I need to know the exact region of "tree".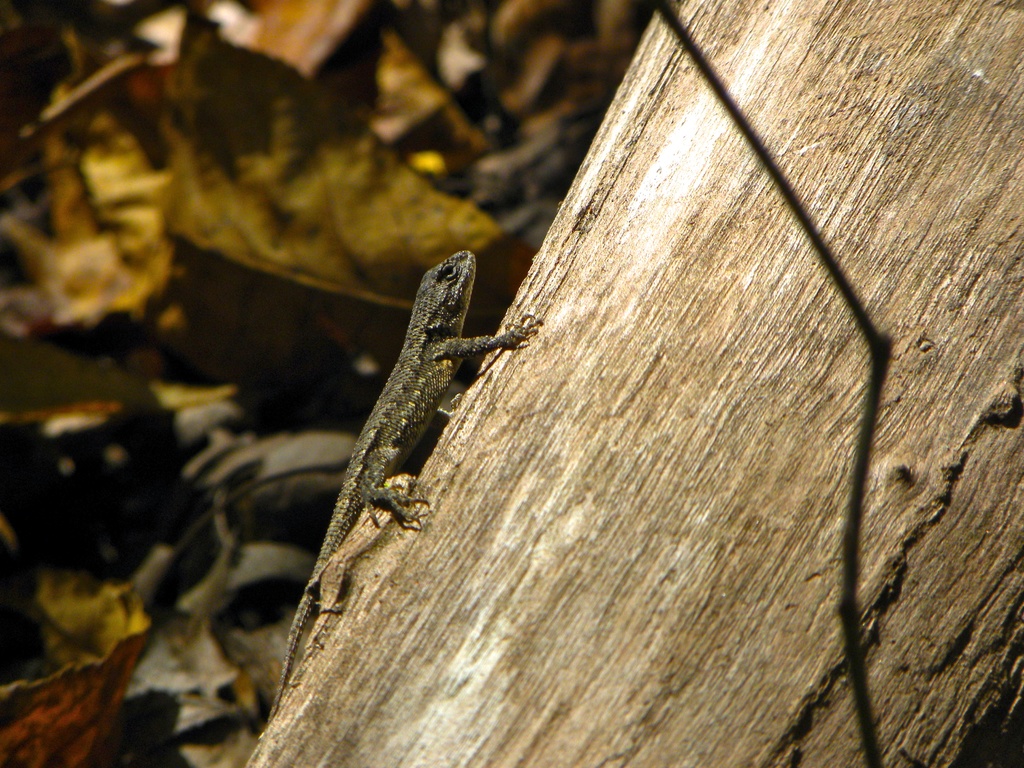
Region: detection(243, 0, 1023, 767).
